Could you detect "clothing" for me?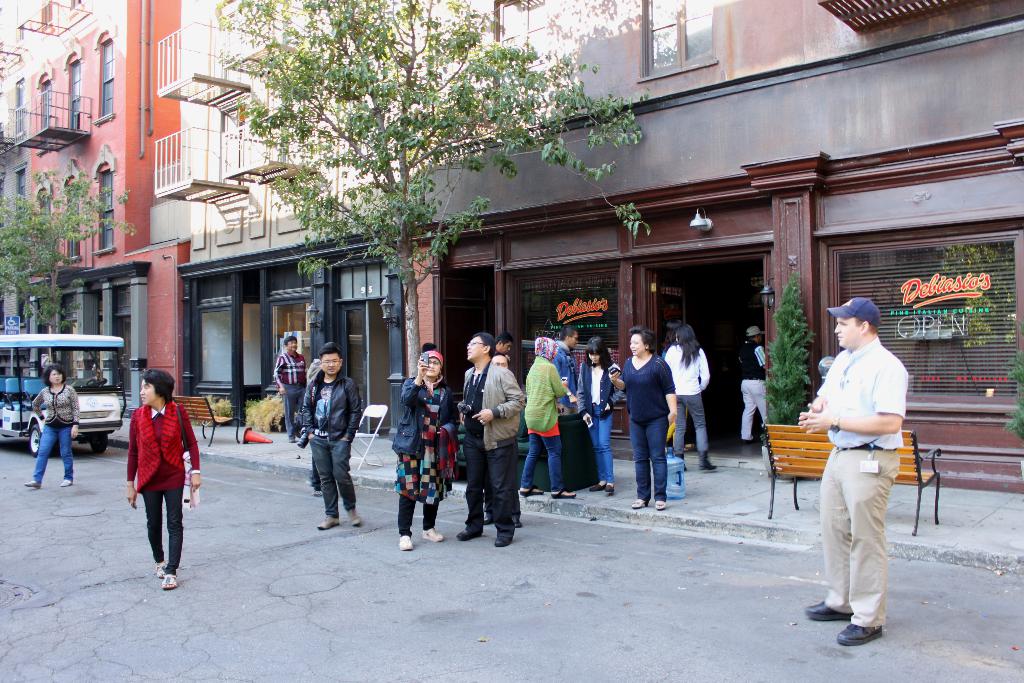
Detection result: {"left": 273, "top": 354, "right": 305, "bottom": 437}.
